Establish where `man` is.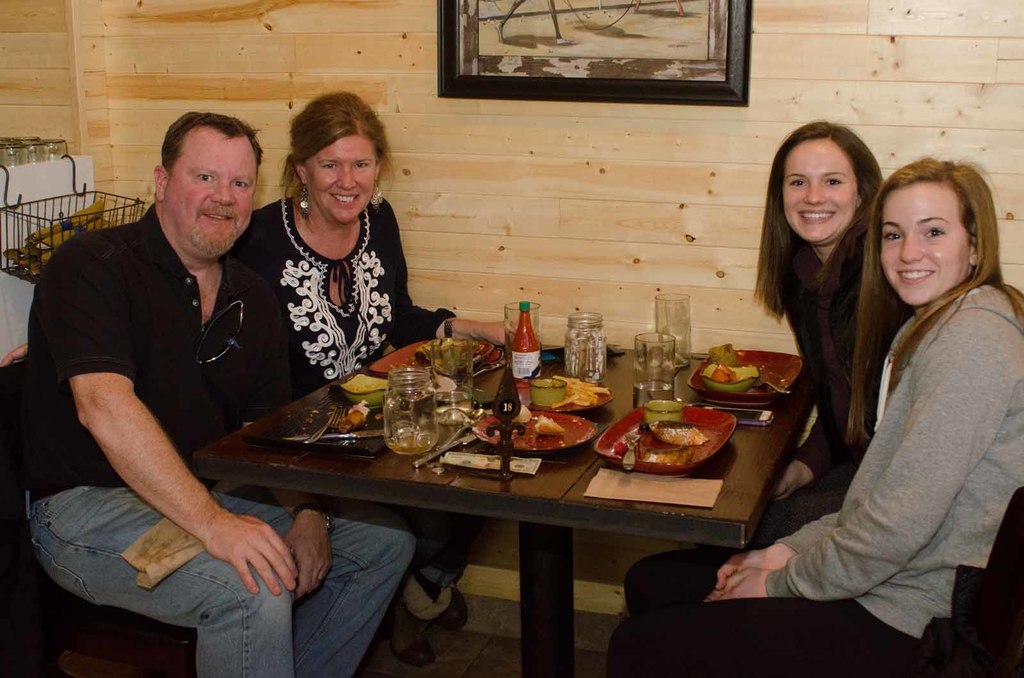
Established at box(28, 112, 415, 677).
